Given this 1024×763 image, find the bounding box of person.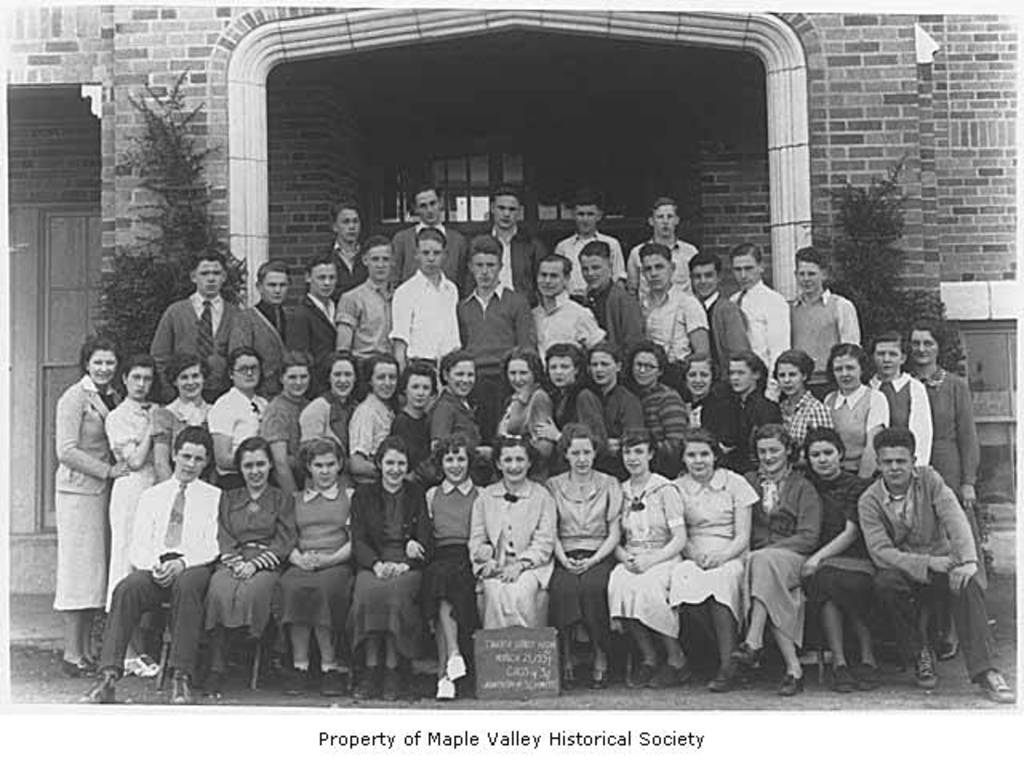
locate(202, 437, 299, 638).
